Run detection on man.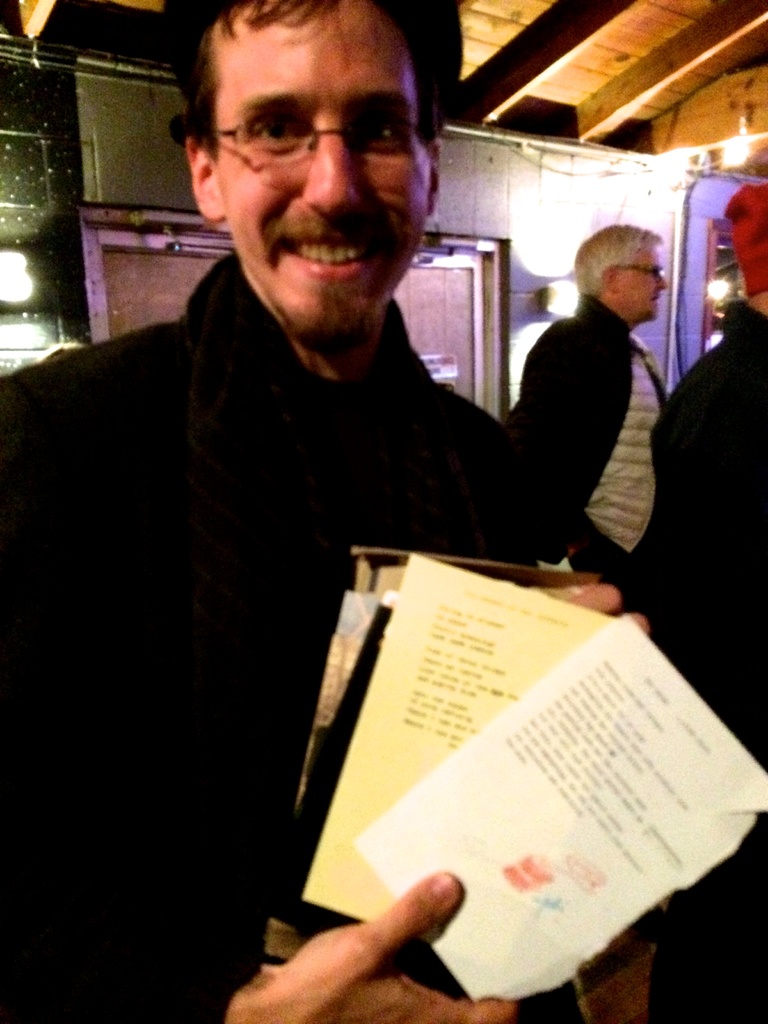
Result: [22, 38, 625, 934].
